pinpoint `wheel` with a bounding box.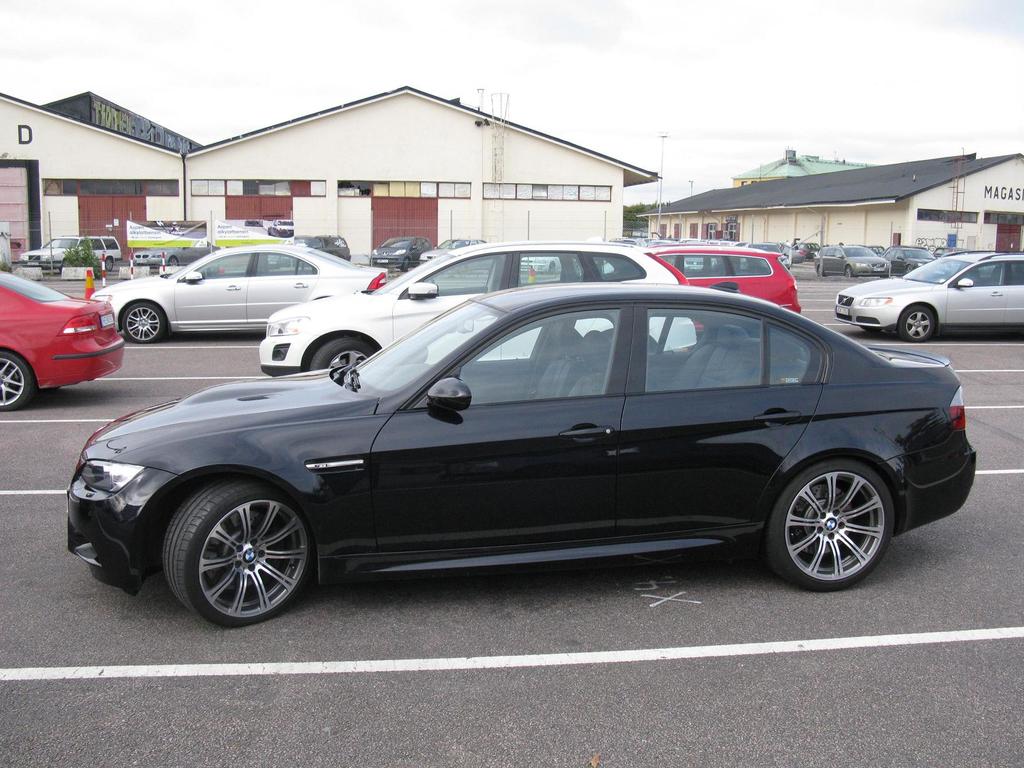
[left=458, top=366, right=480, bottom=404].
